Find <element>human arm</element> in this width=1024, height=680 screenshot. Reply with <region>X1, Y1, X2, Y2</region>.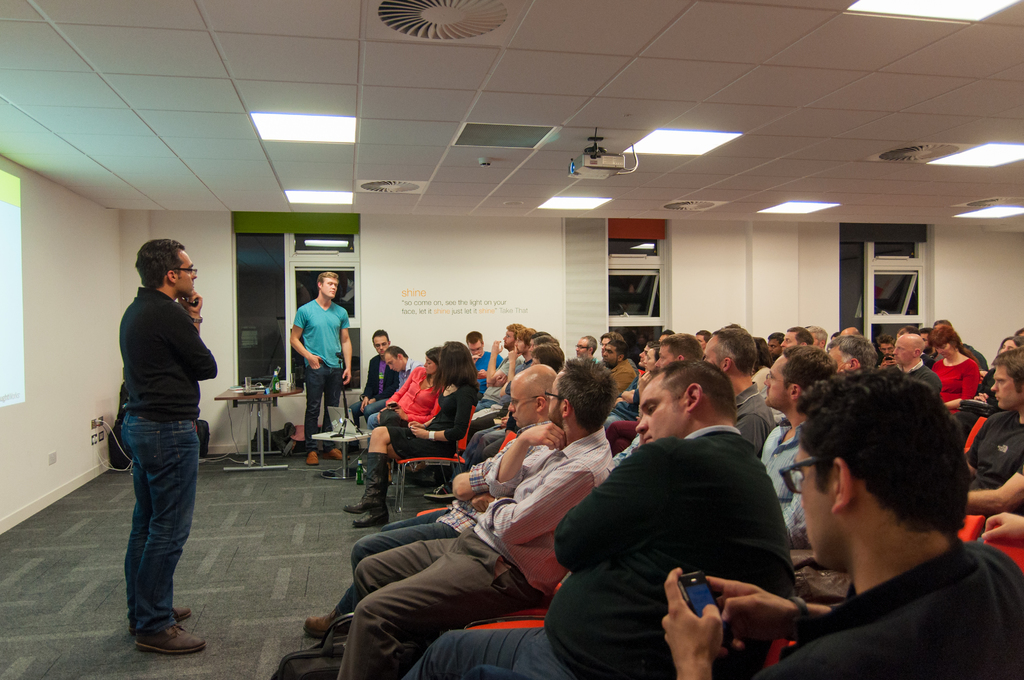
<region>731, 401, 765, 461</region>.
